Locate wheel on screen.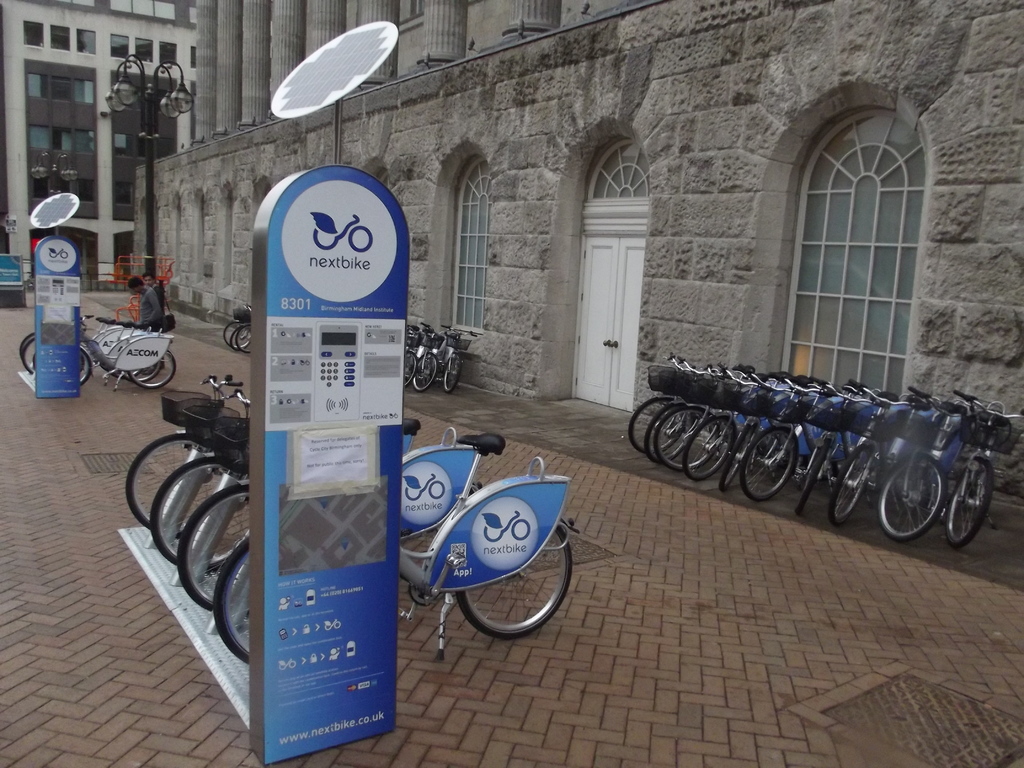
On screen at detection(122, 357, 163, 381).
